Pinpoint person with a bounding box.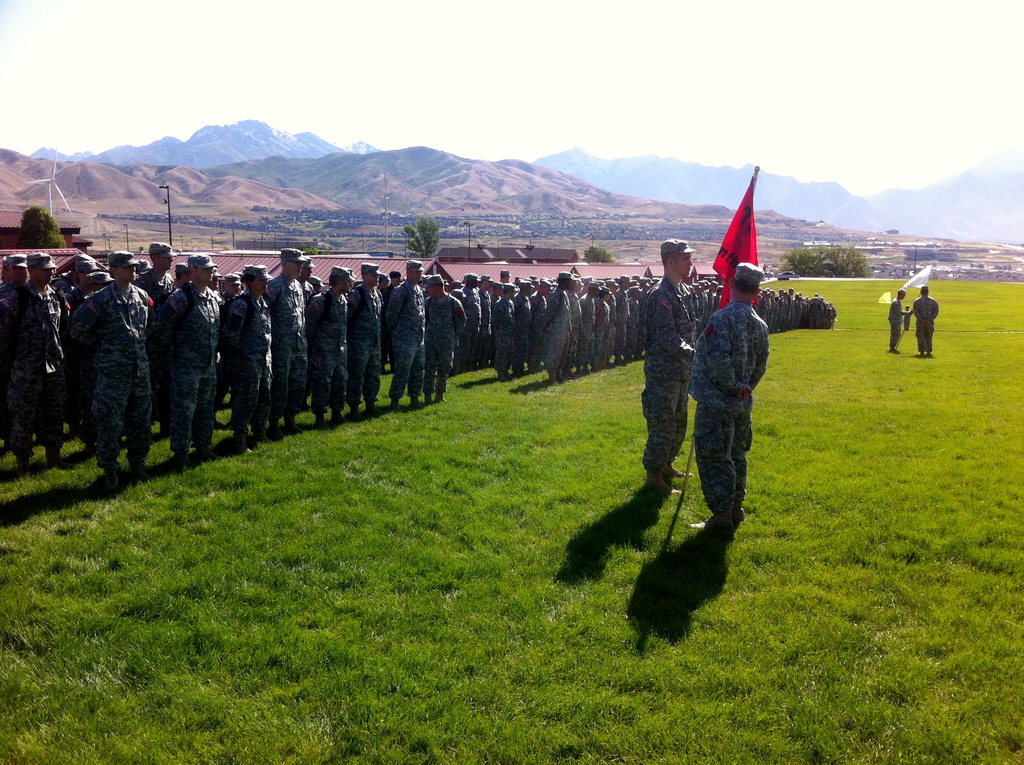
886:286:910:350.
